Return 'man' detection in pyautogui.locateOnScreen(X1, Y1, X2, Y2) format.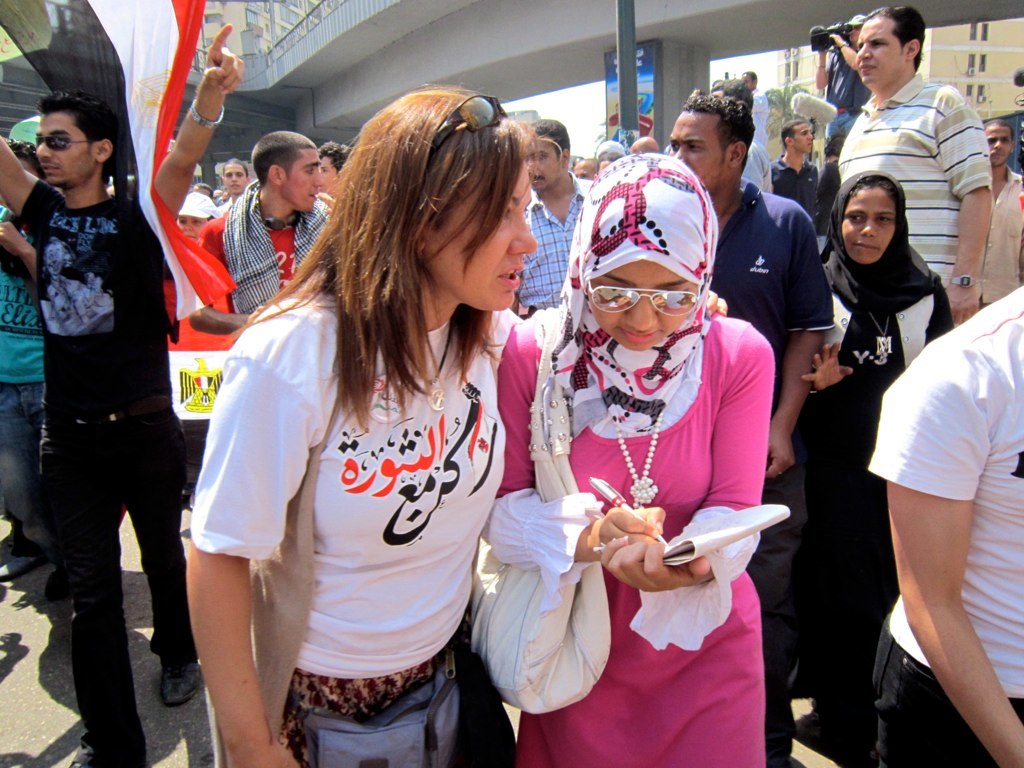
pyautogui.locateOnScreen(514, 120, 590, 313).
